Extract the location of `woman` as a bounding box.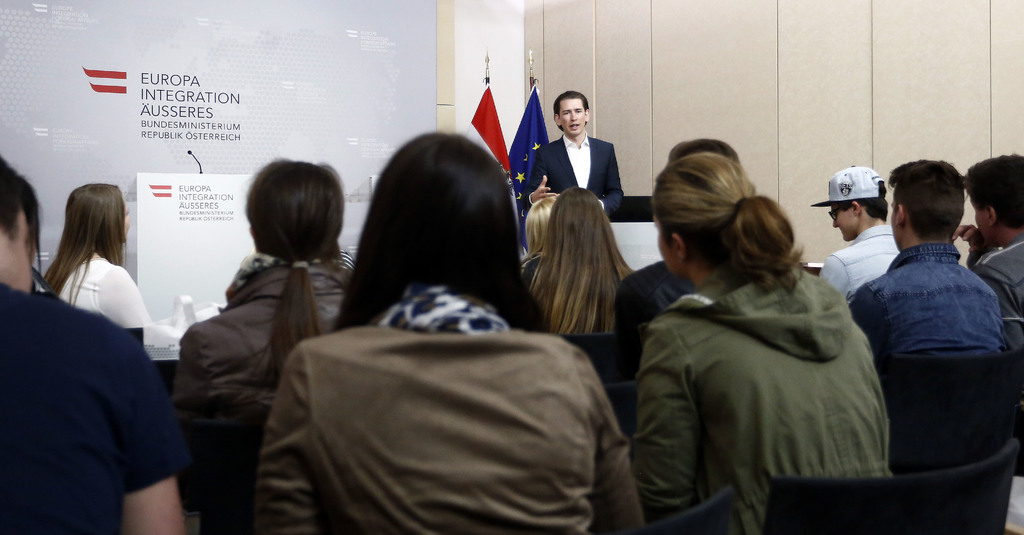
box(632, 152, 884, 534).
